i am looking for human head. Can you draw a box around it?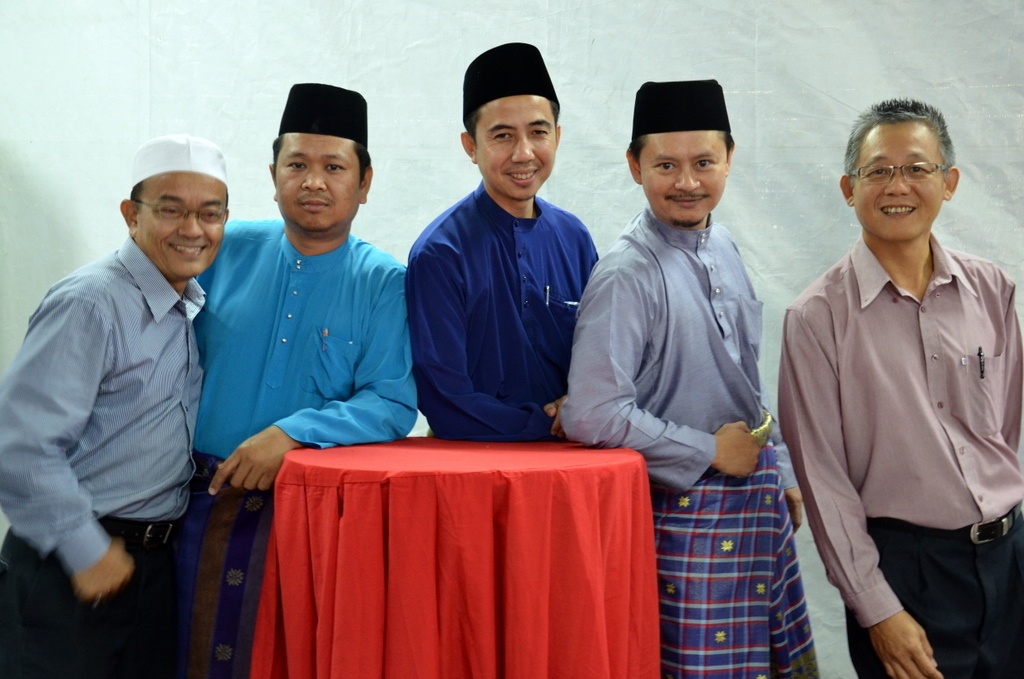
Sure, the bounding box is locate(841, 100, 965, 242).
